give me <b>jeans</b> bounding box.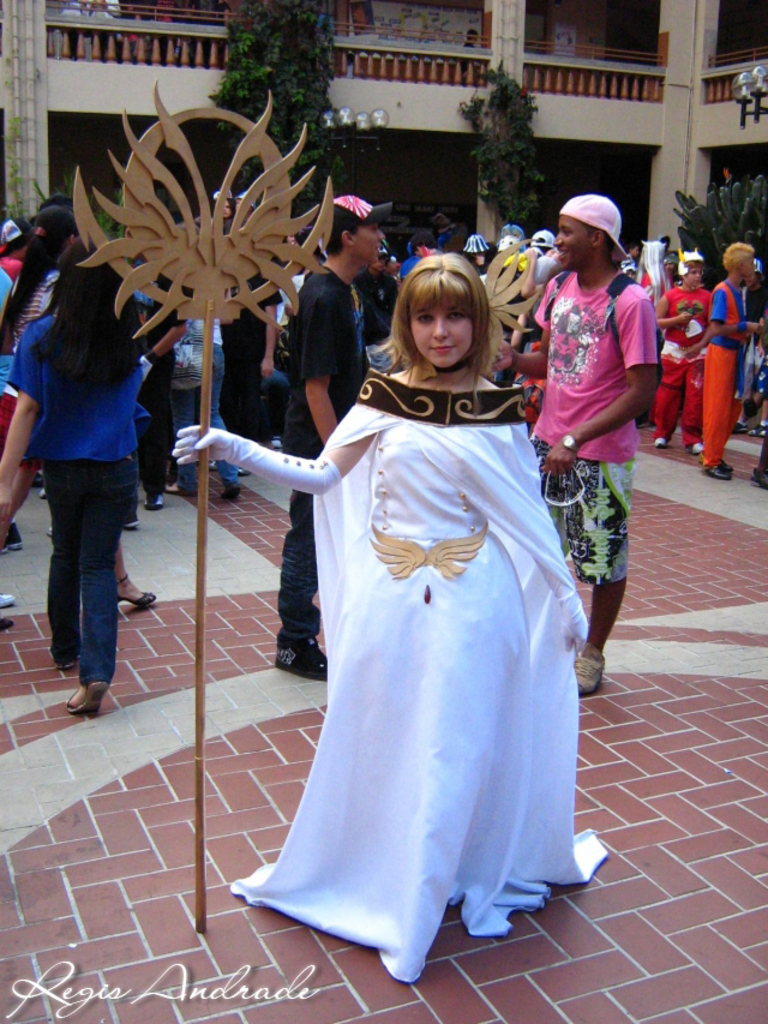
43, 461, 149, 683.
